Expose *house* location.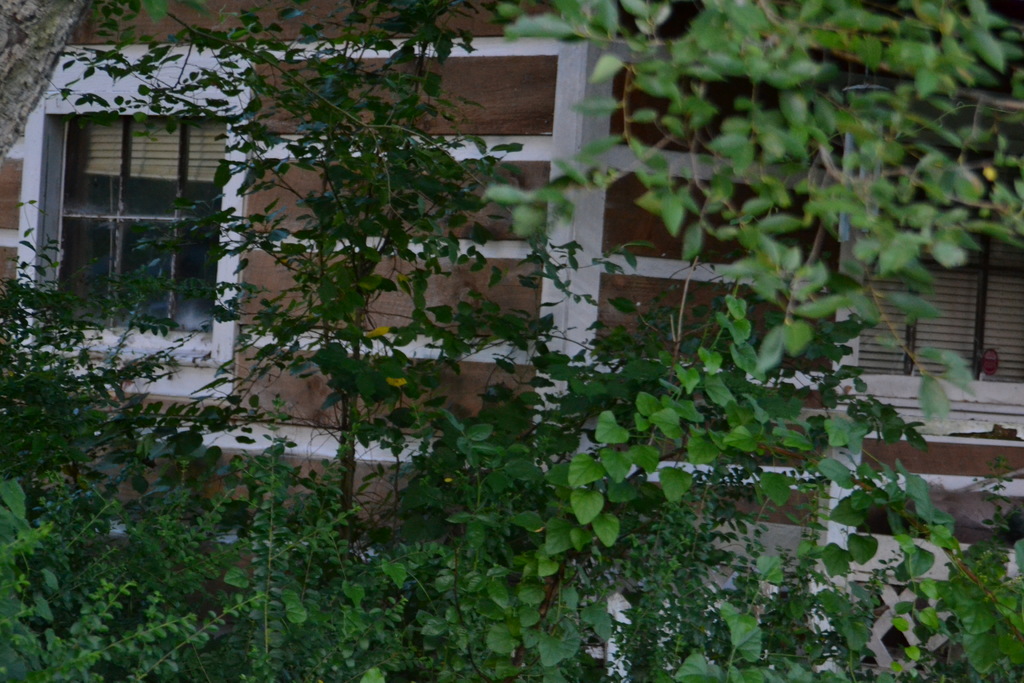
Exposed at (left=0, top=0, right=910, bottom=639).
